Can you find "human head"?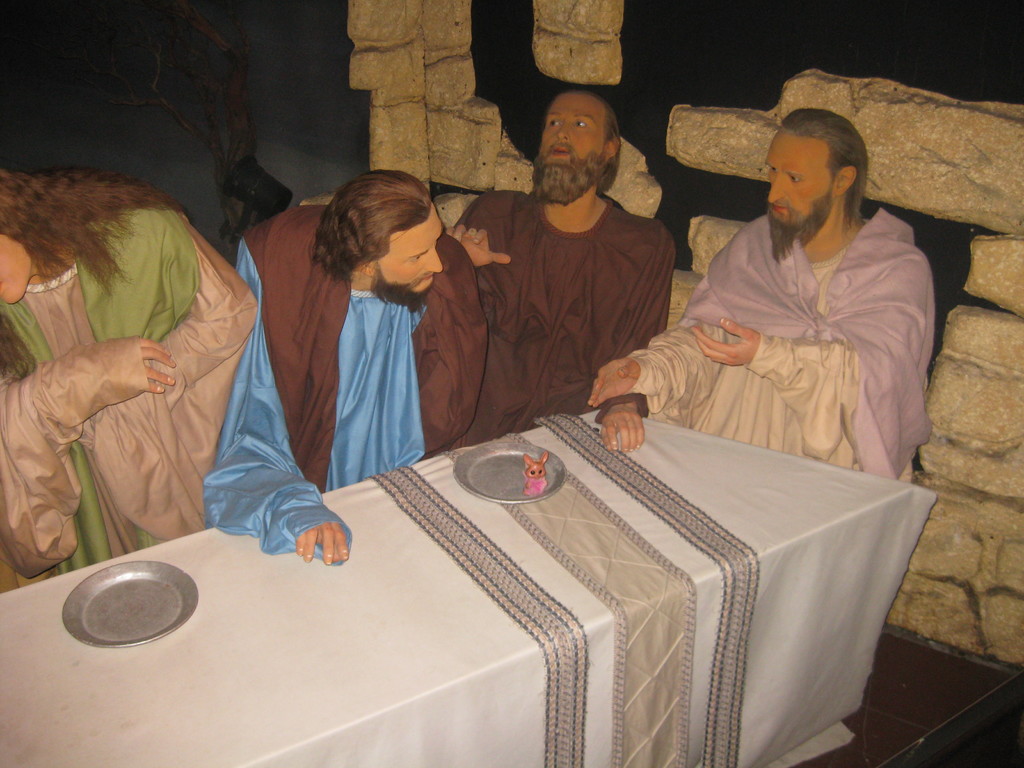
Yes, bounding box: detection(0, 172, 39, 304).
